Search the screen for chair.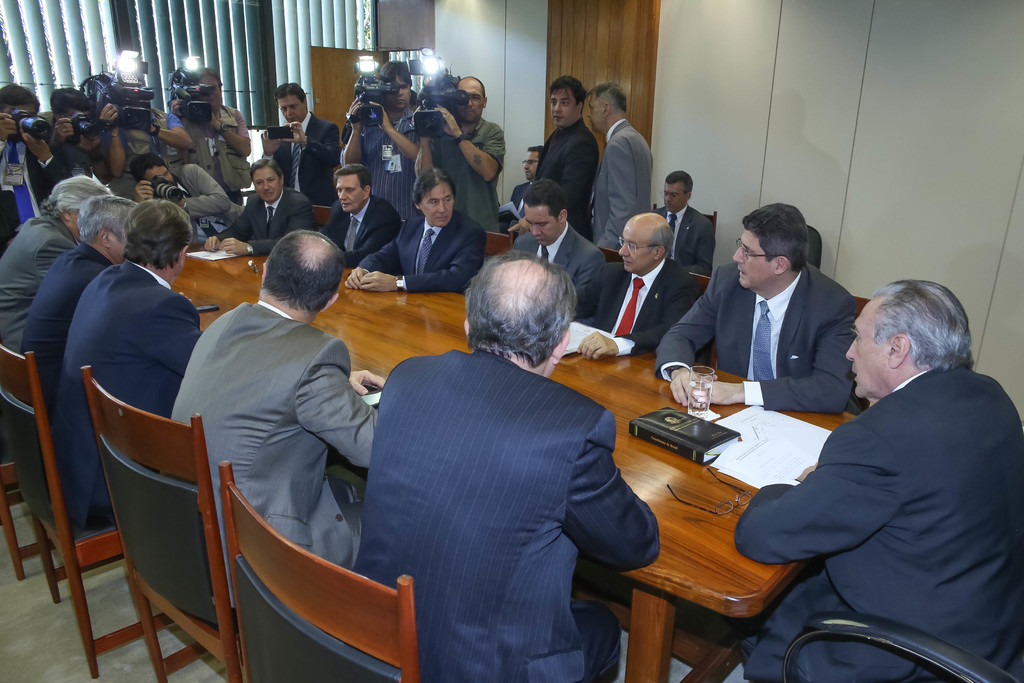
Found at 685 270 718 372.
